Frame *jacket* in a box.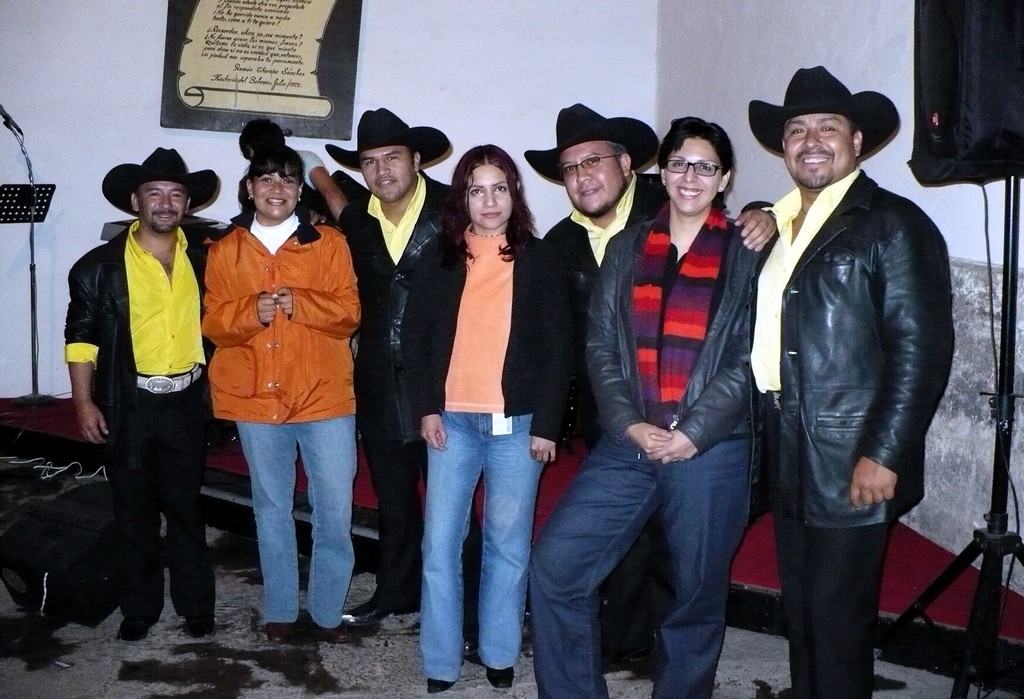
(540, 181, 666, 274).
